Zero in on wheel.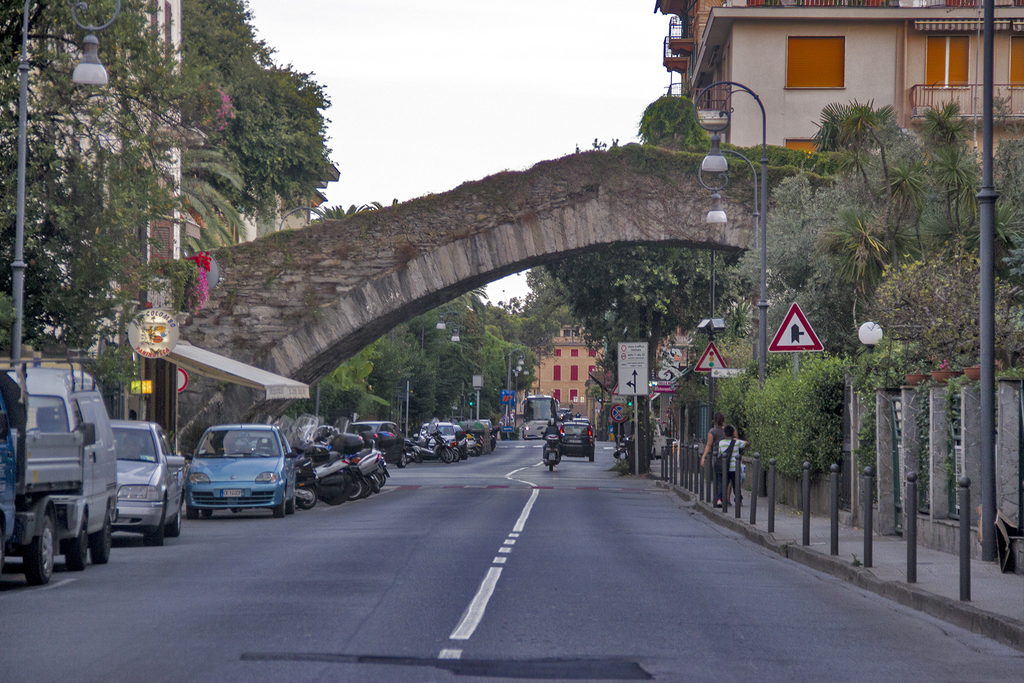
Zeroed in: [166, 511, 180, 537].
